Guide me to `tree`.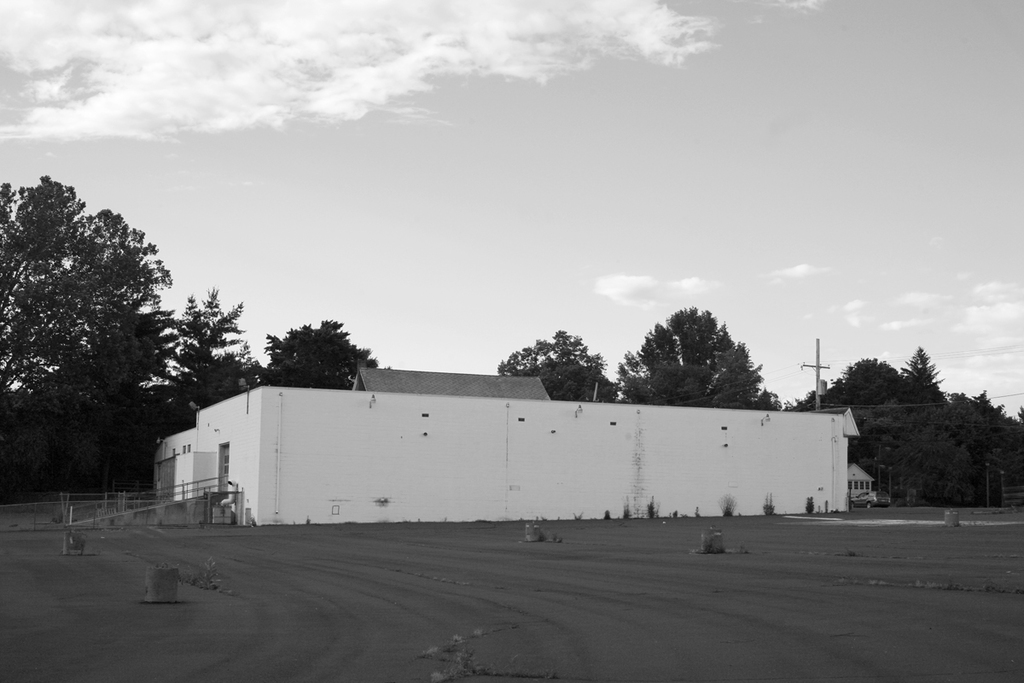
Guidance: x1=149 y1=285 x2=260 y2=417.
